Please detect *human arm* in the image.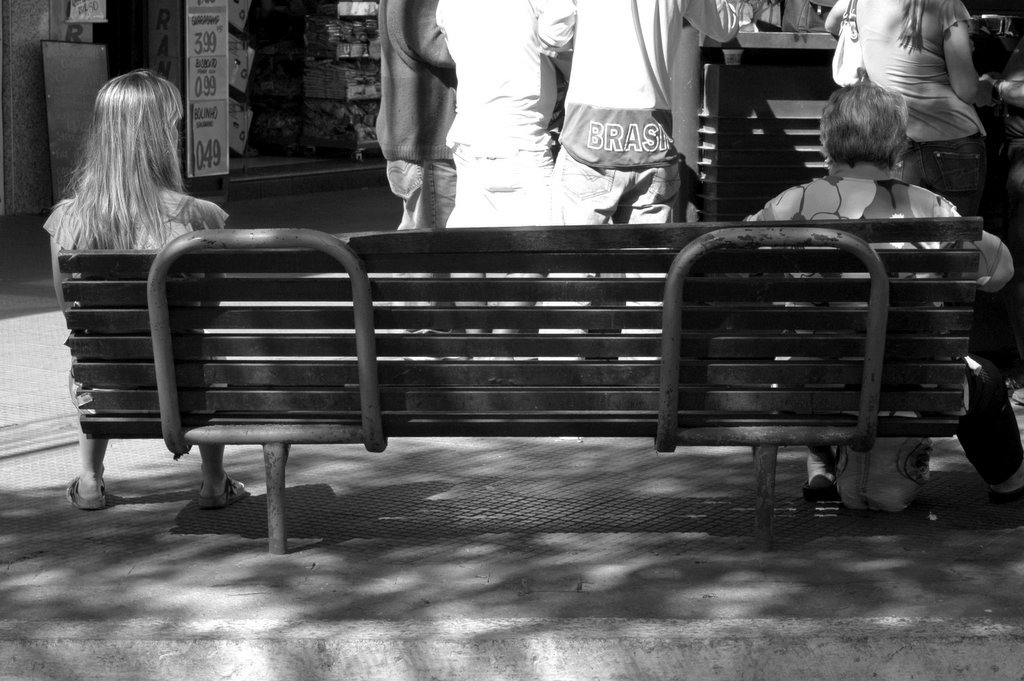
(x1=741, y1=188, x2=787, y2=234).
